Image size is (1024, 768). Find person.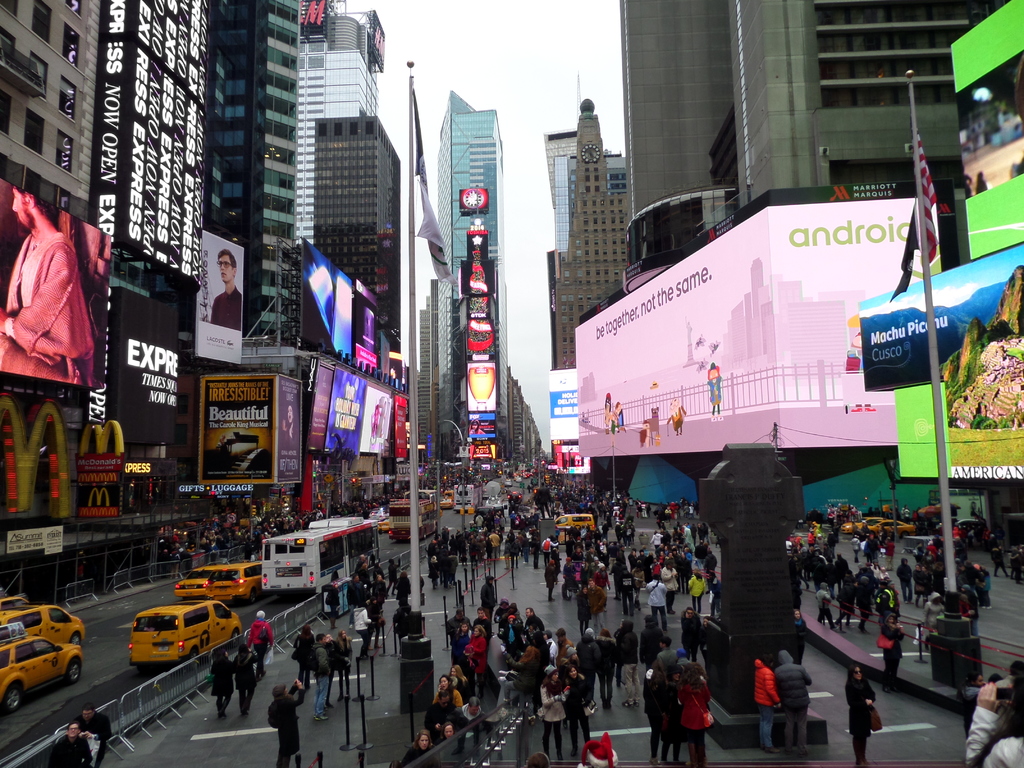
BBox(73, 703, 115, 767).
